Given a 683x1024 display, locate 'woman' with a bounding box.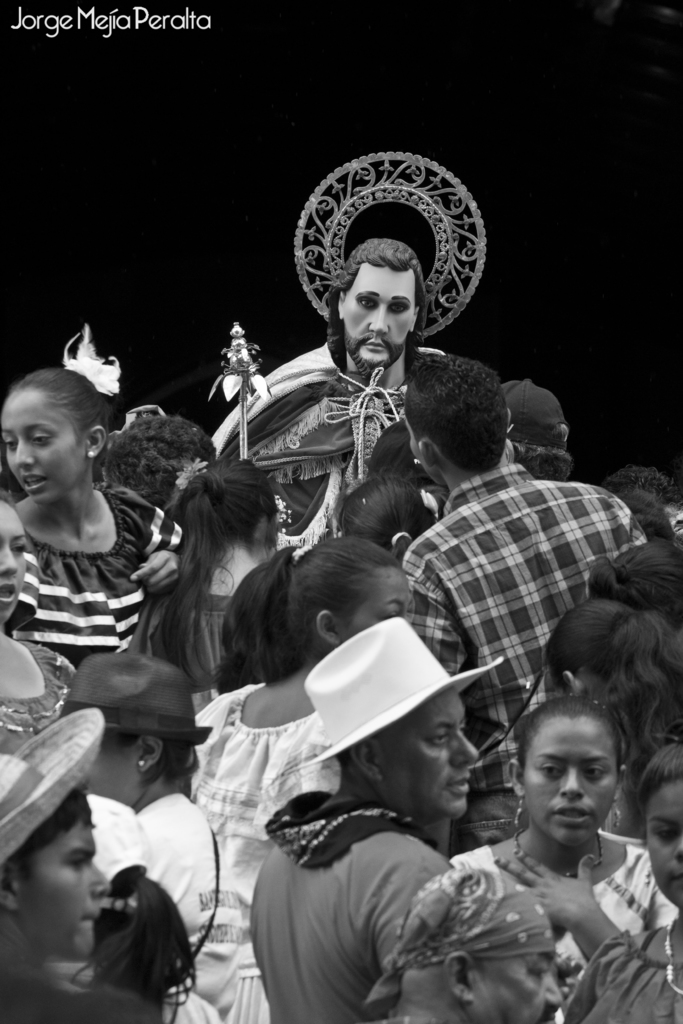
Located: 538:602:682:840.
